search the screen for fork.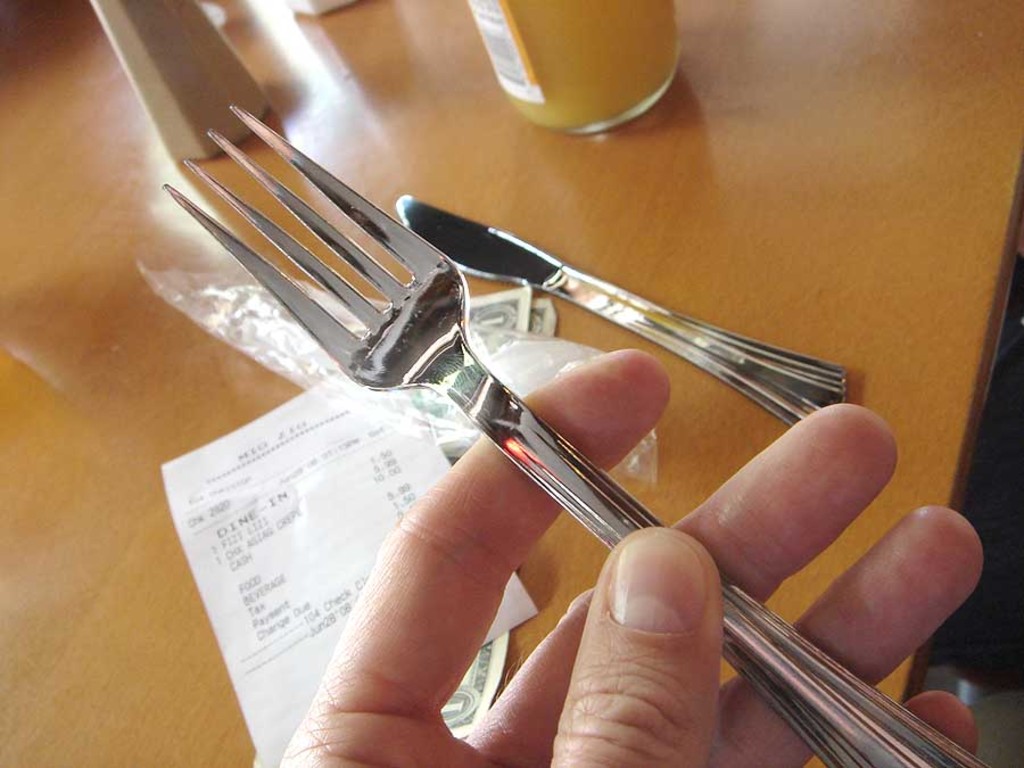
Found at rect(160, 99, 997, 767).
